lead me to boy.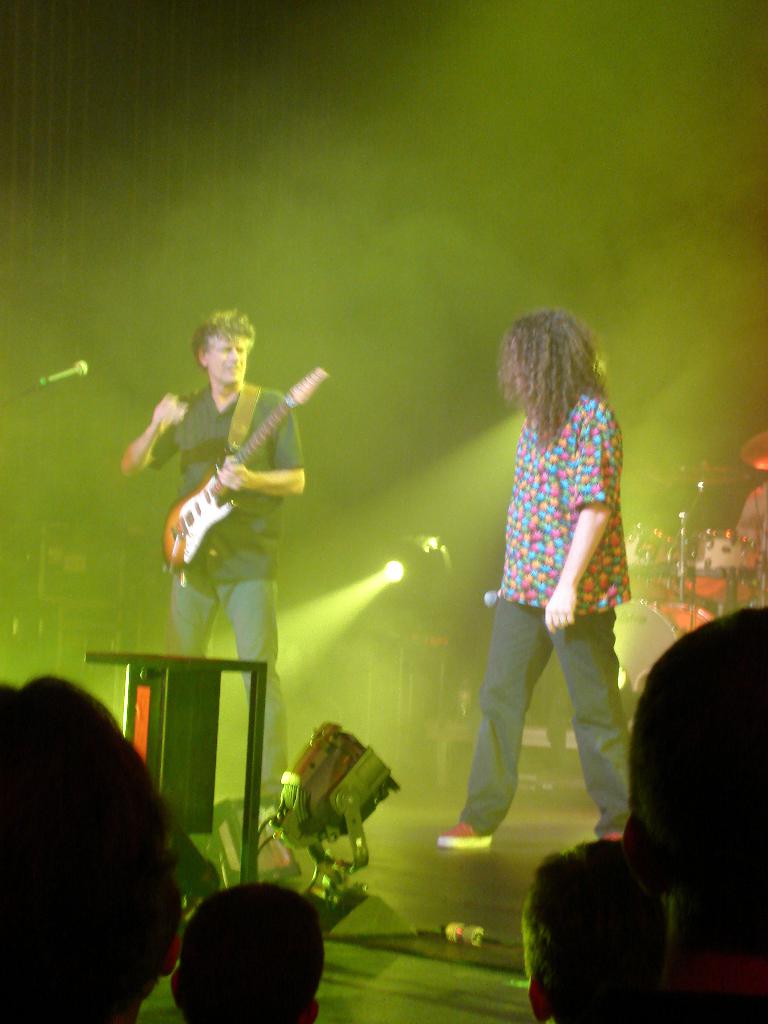
Lead to pyautogui.locateOnScreen(172, 887, 321, 1023).
